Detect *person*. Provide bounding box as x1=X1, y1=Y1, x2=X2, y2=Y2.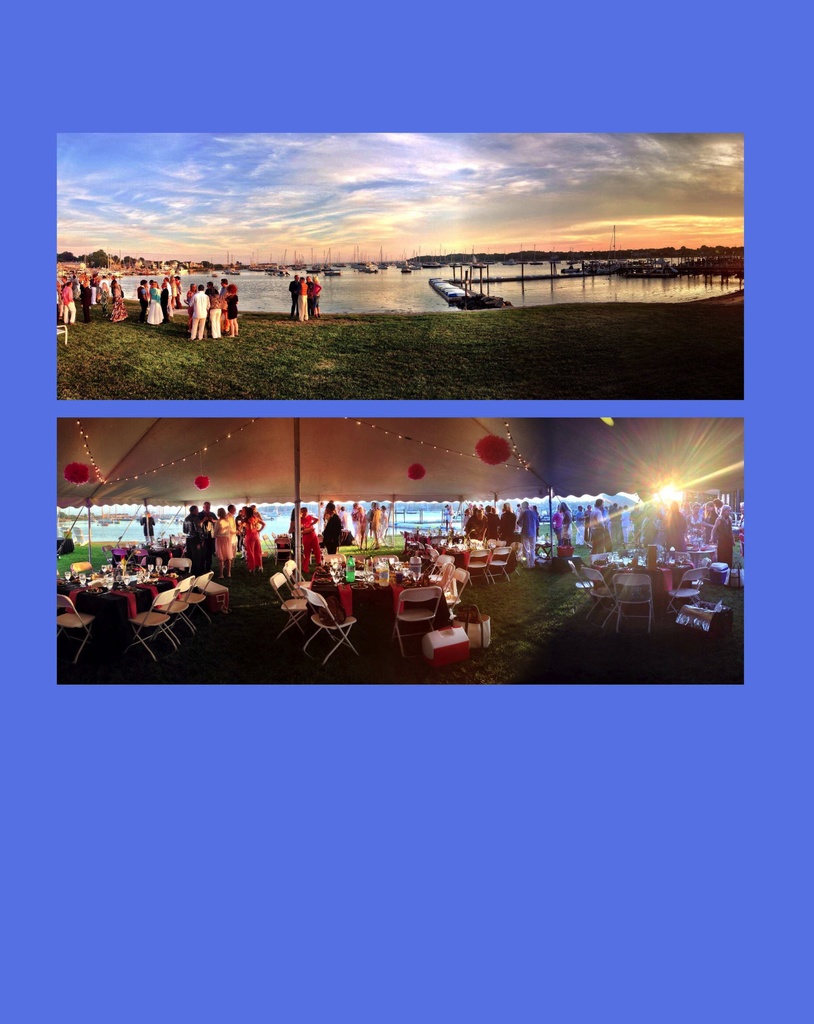
x1=587, y1=495, x2=627, y2=554.
